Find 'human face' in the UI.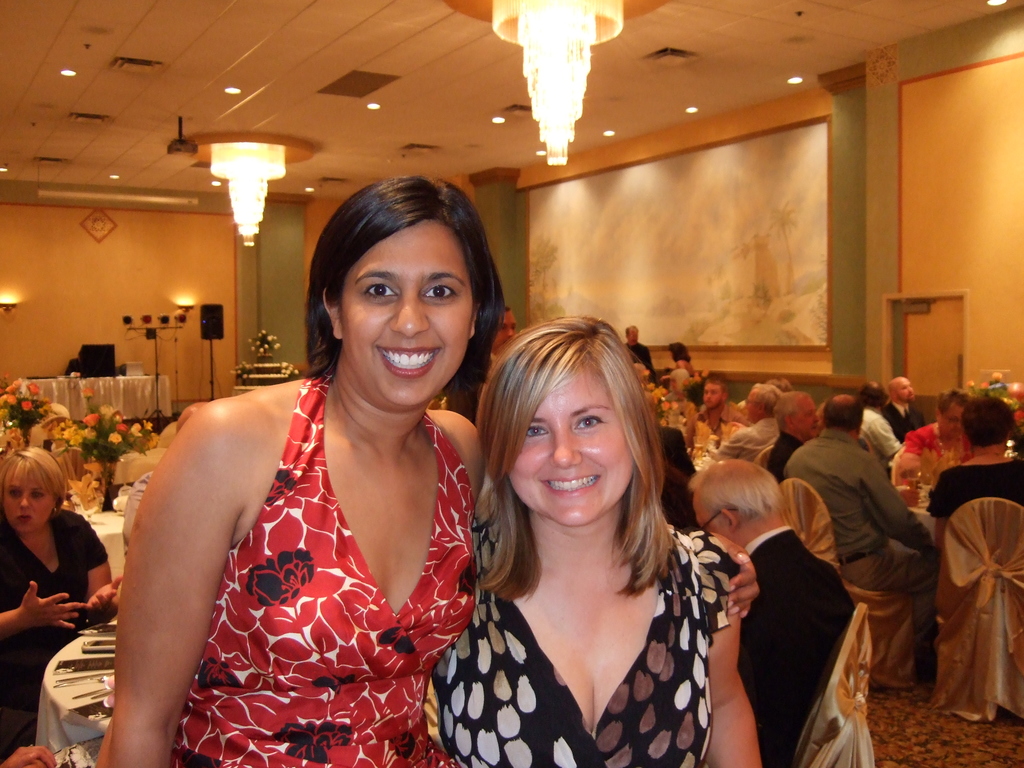
UI element at rect(2, 478, 58, 534).
